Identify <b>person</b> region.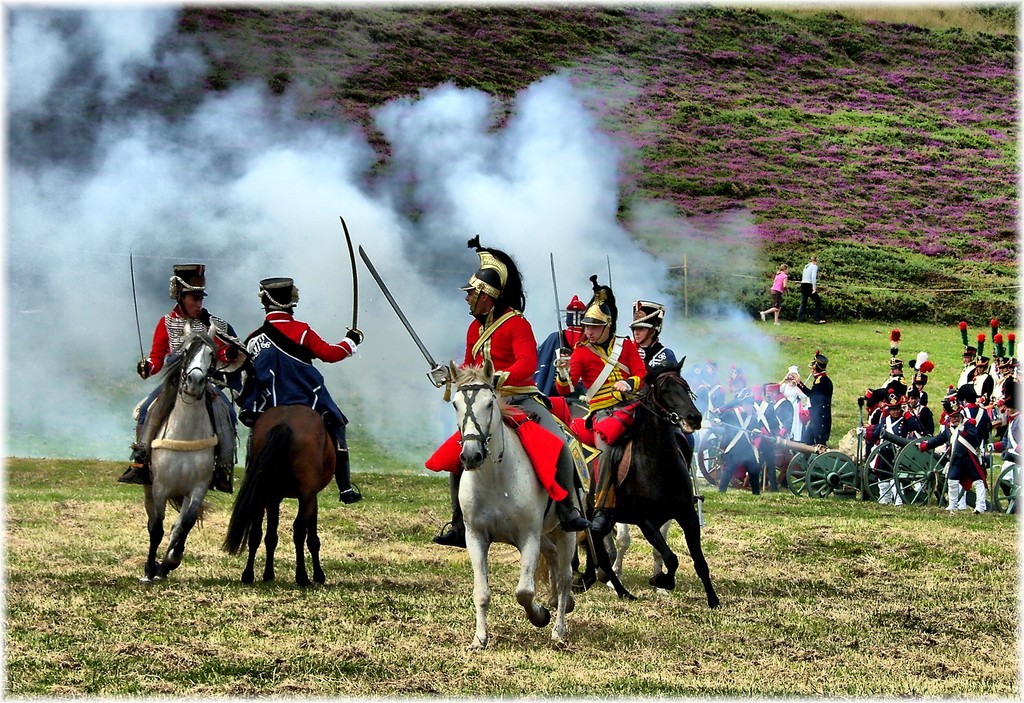
Region: rect(118, 259, 242, 487).
